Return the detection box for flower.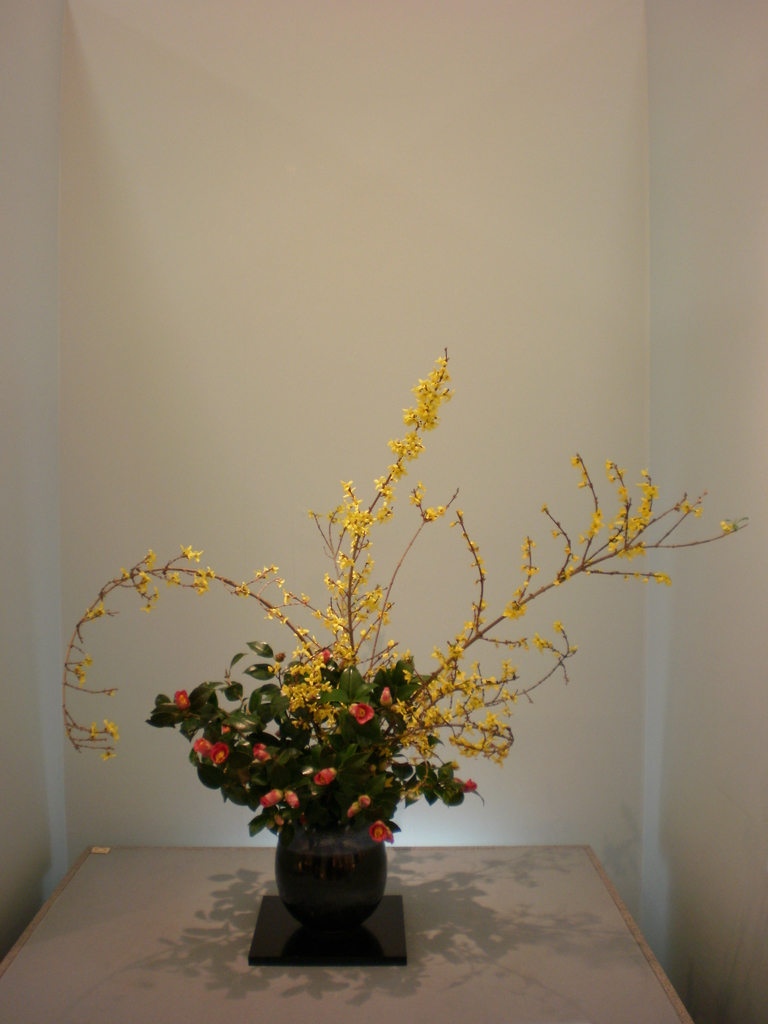
<box>372,819,389,844</box>.
